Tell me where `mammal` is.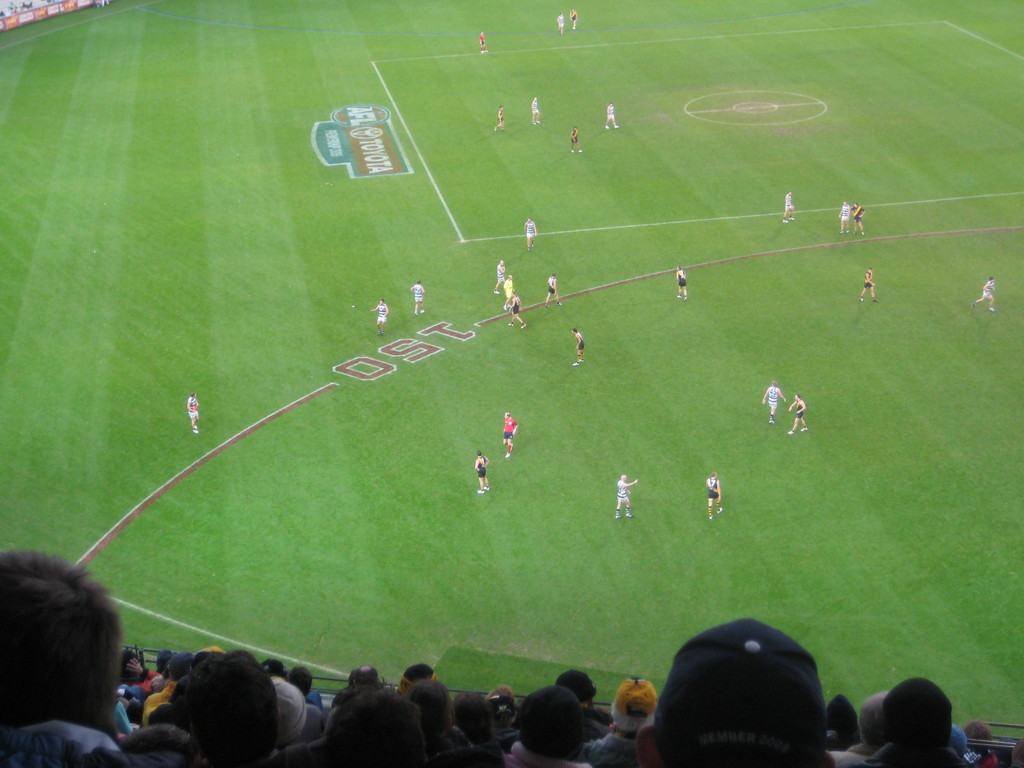
`mammal` is at select_region(508, 292, 525, 328).
